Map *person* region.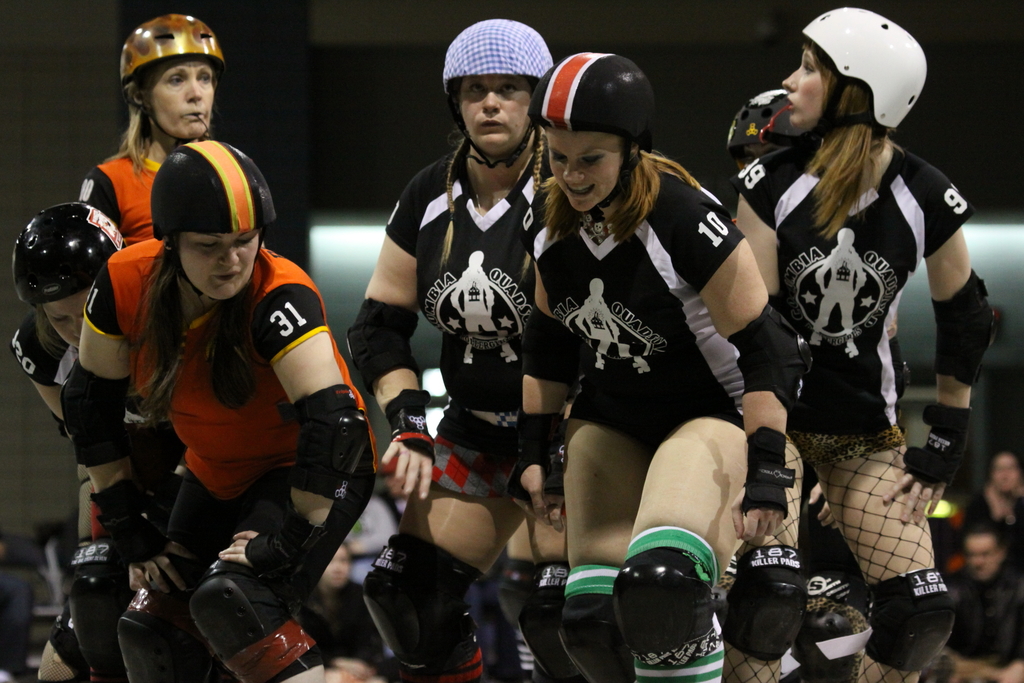
Mapped to 723:6:996:682.
